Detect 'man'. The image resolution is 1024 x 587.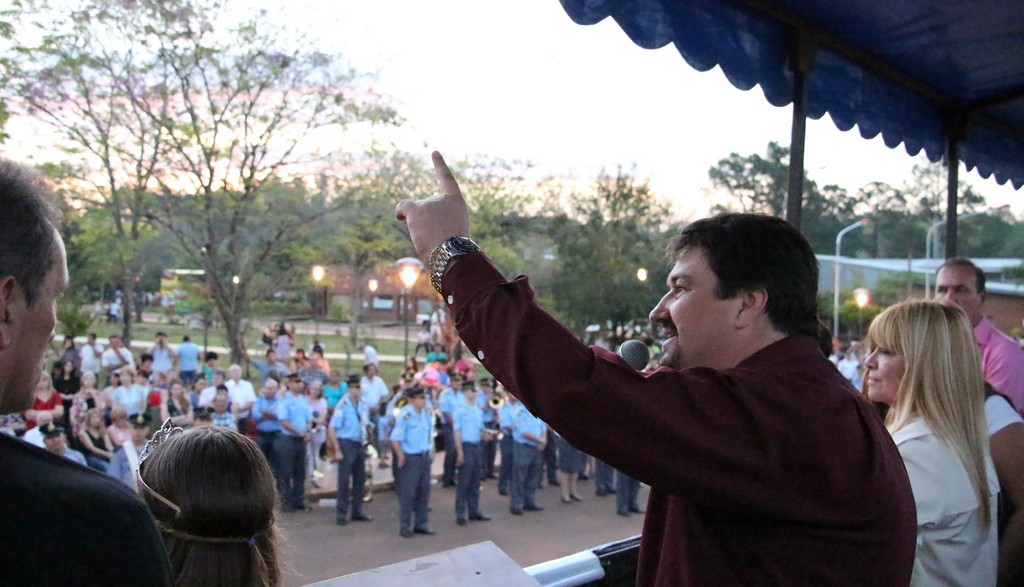
244,349,290,384.
